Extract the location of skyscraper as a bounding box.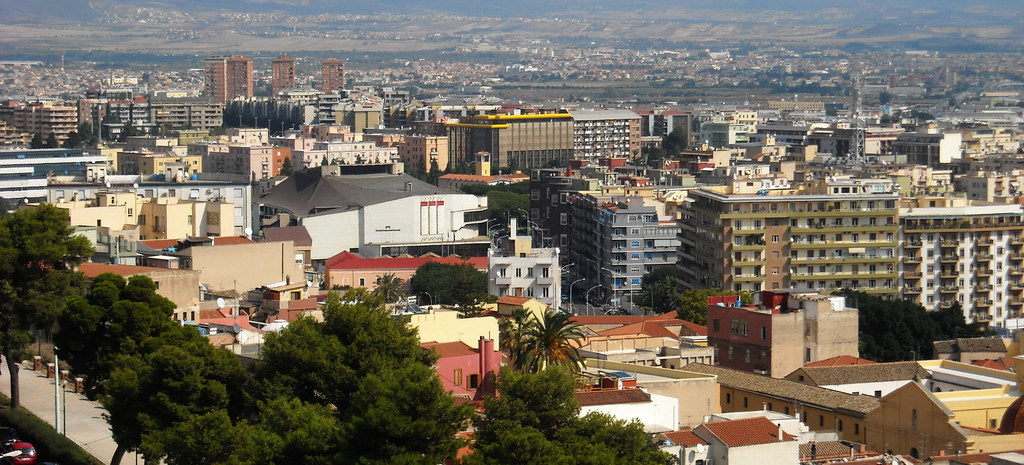
[318, 56, 349, 97].
